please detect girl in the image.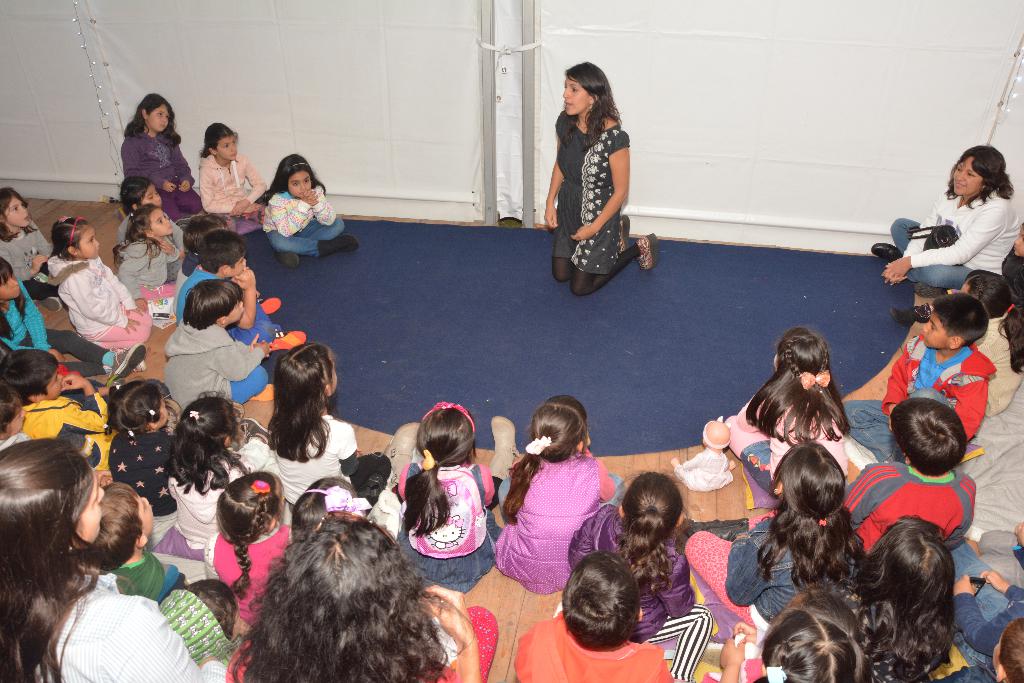
(x1=199, y1=120, x2=269, y2=231).
